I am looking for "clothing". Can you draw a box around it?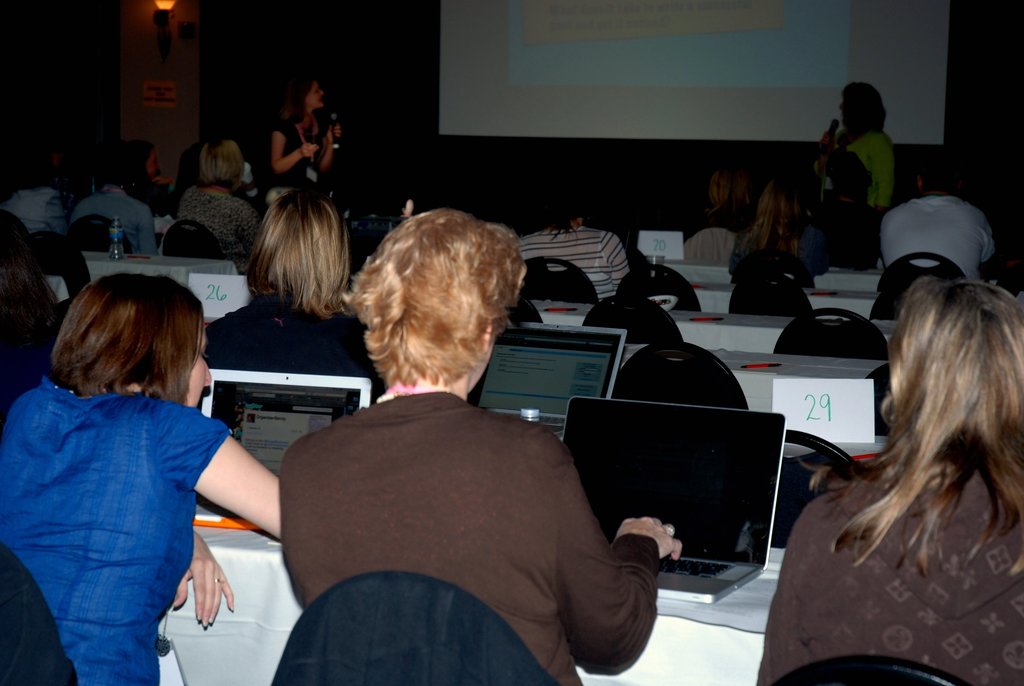
Sure, the bounding box is 508, 218, 628, 319.
